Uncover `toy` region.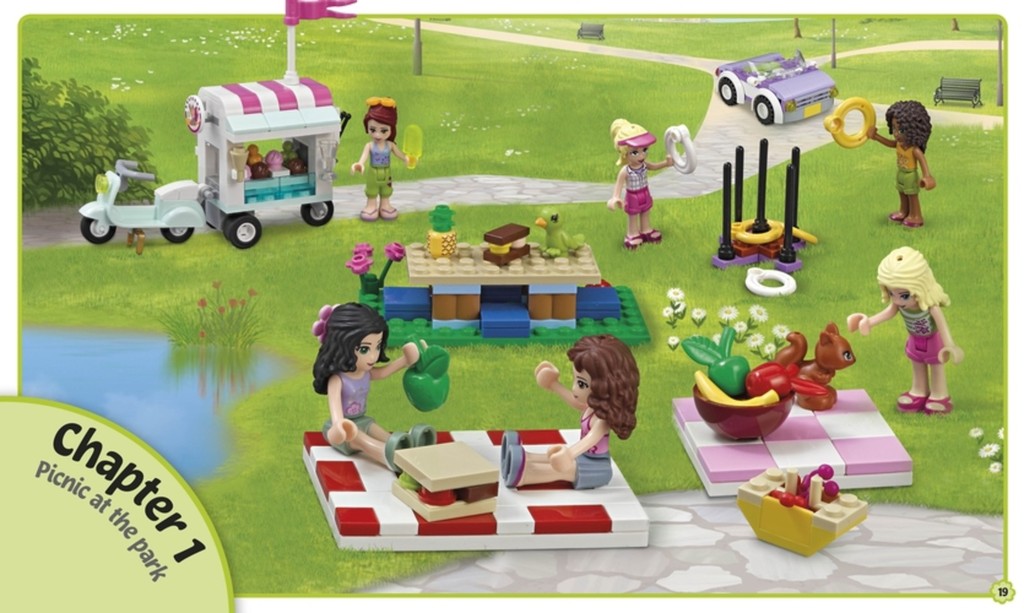
Uncovered: x1=699, y1=44, x2=870, y2=136.
